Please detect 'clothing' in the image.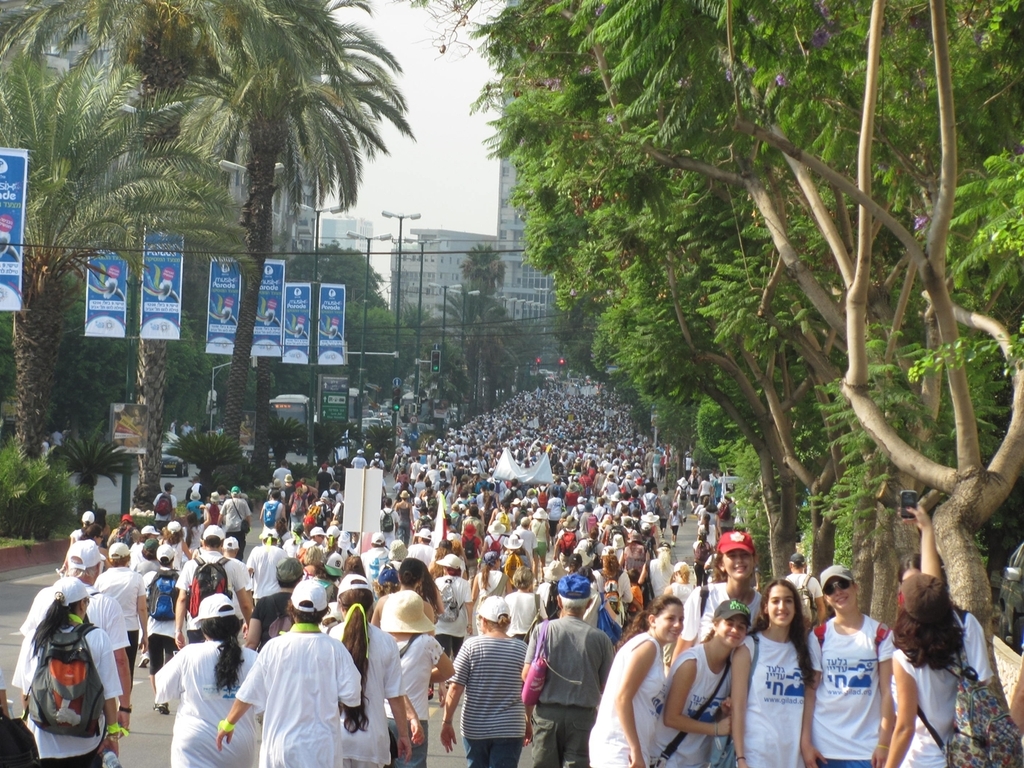
428/467/440/488.
